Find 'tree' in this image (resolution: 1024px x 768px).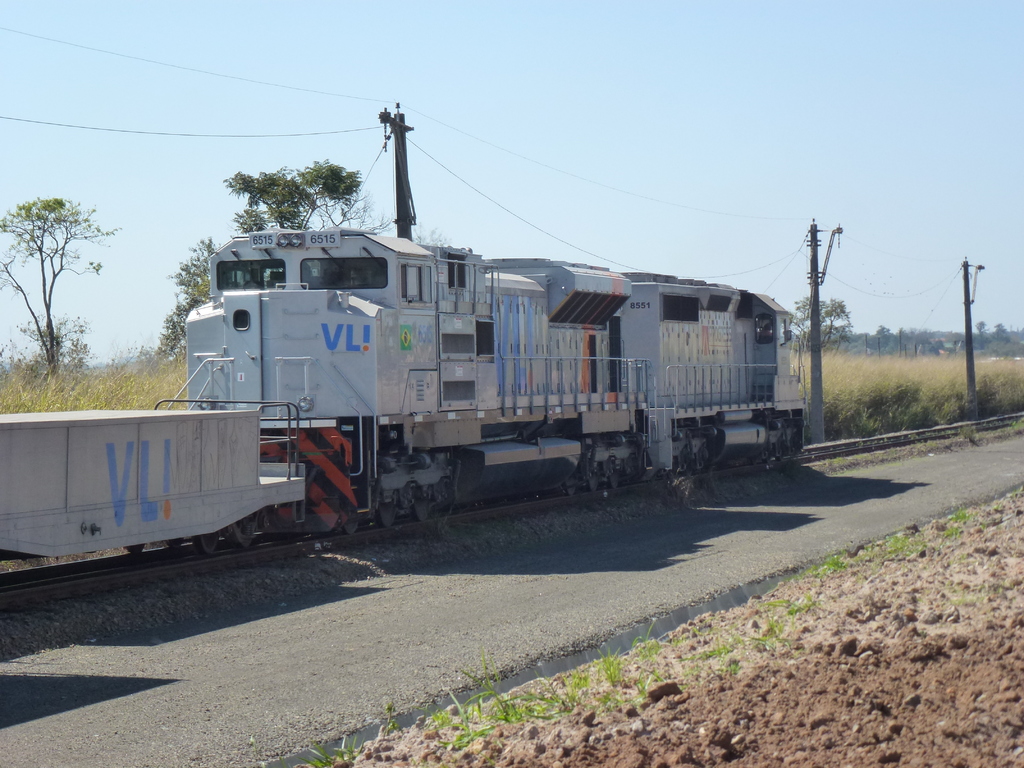
2:168:125:386.
